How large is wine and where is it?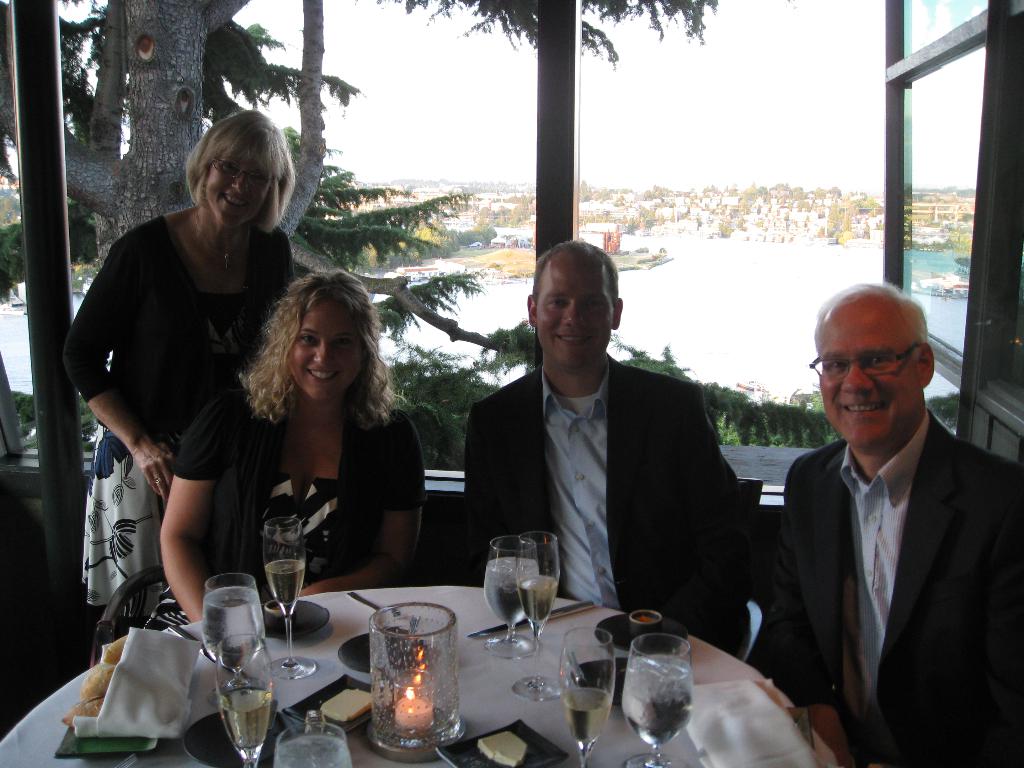
Bounding box: pyautogui.locateOnScreen(565, 684, 612, 762).
